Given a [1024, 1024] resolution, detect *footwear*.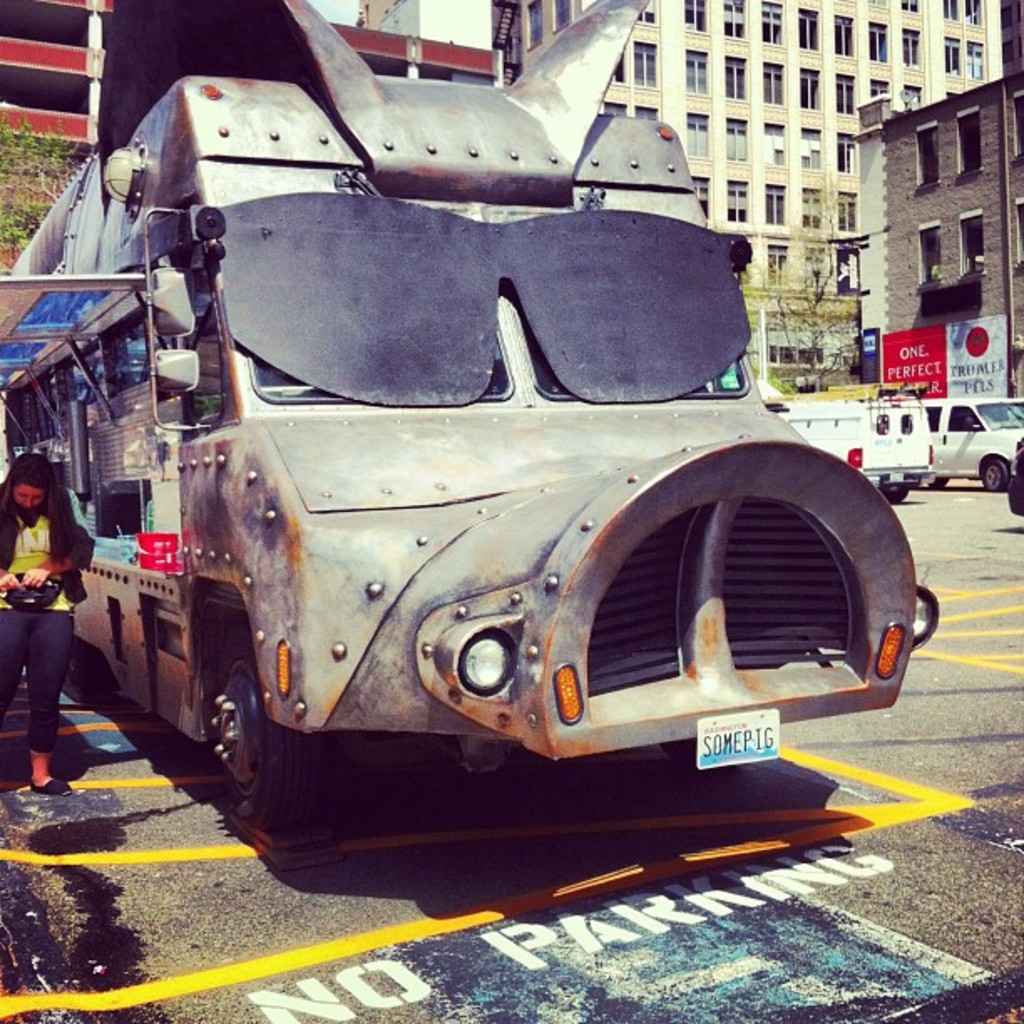
box(28, 746, 72, 796).
